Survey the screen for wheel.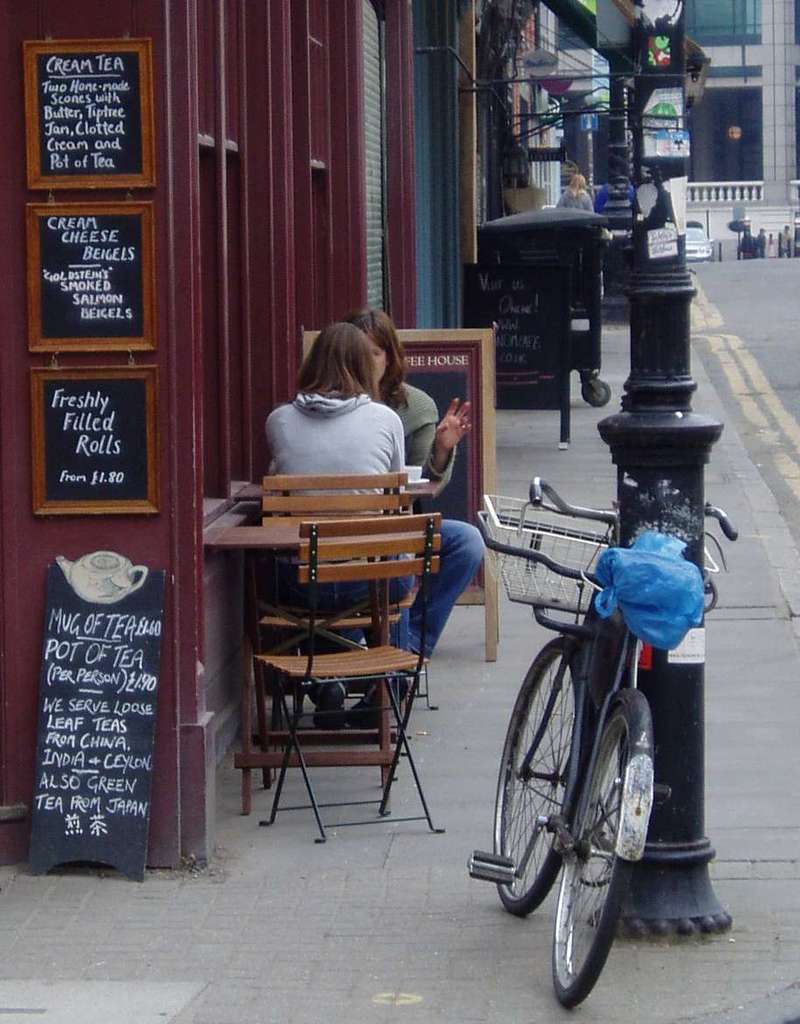
Survey found: BBox(489, 638, 579, 915).
